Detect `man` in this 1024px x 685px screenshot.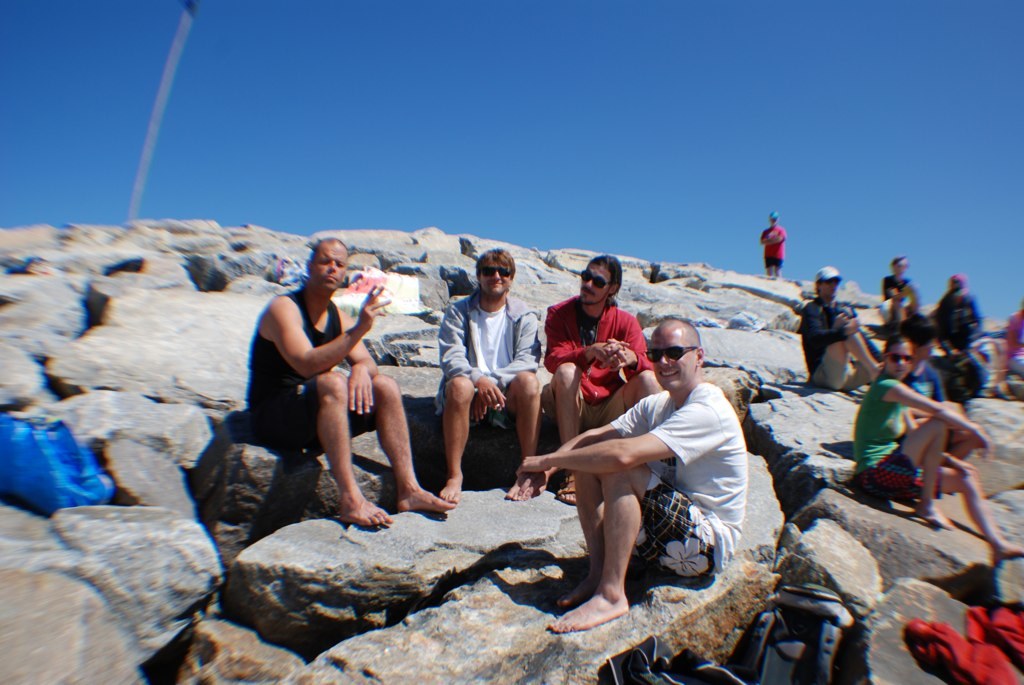
Detection: (235, 233, 457, 528).
